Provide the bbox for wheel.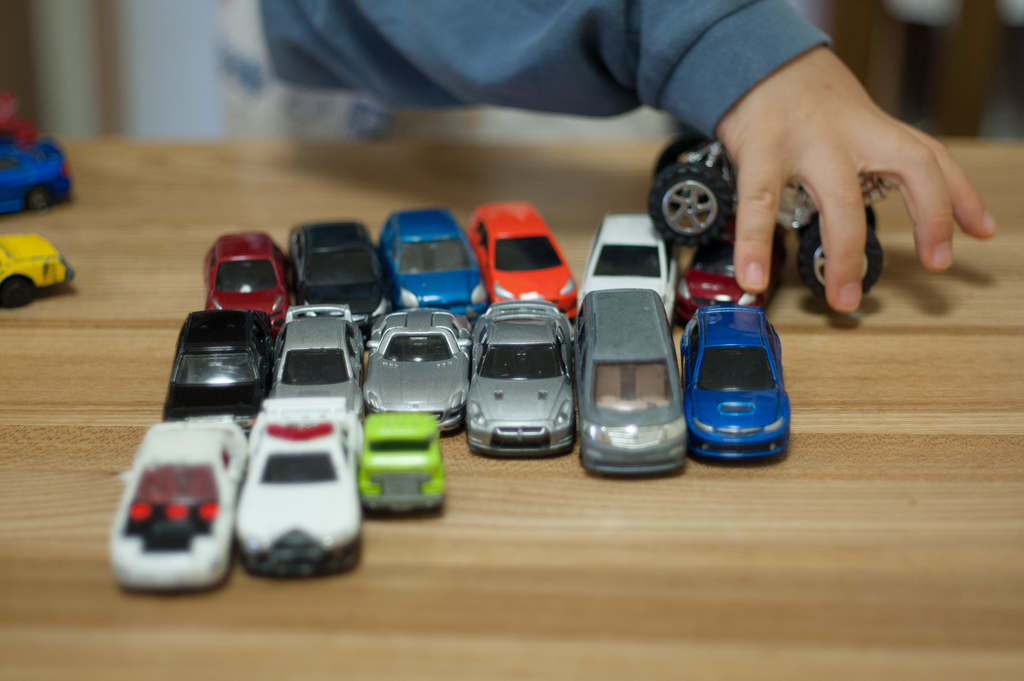
pyautogui.locateOnScreen(800, 218, 886, 292).
